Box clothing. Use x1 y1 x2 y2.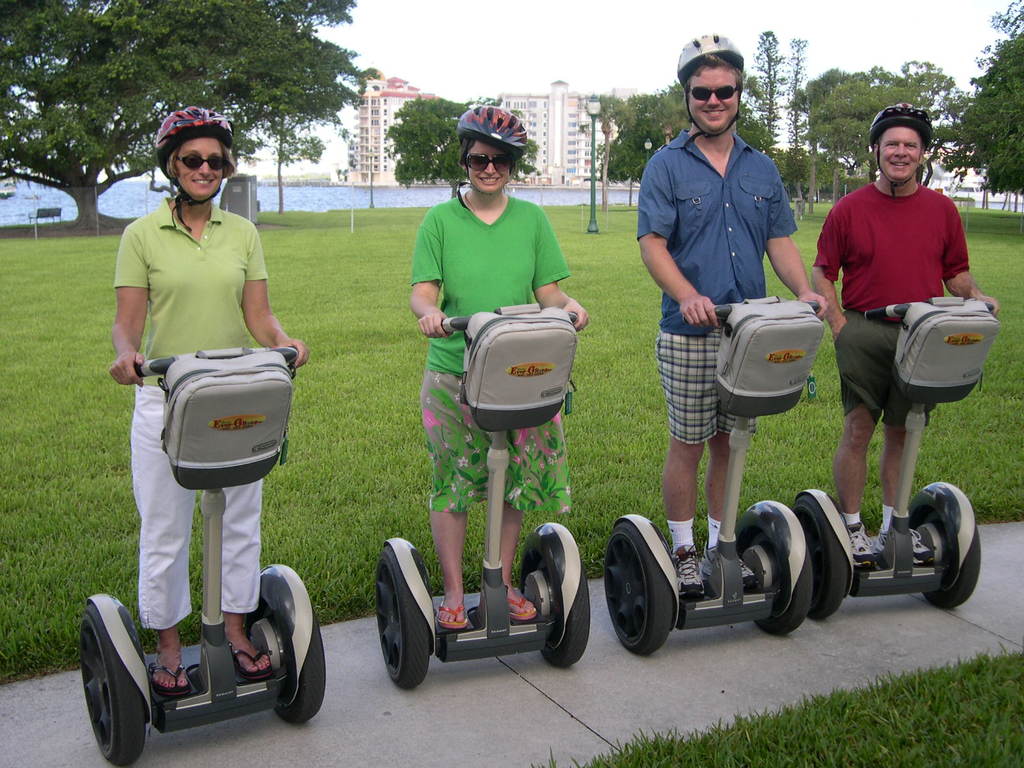
402 177 575 523.
